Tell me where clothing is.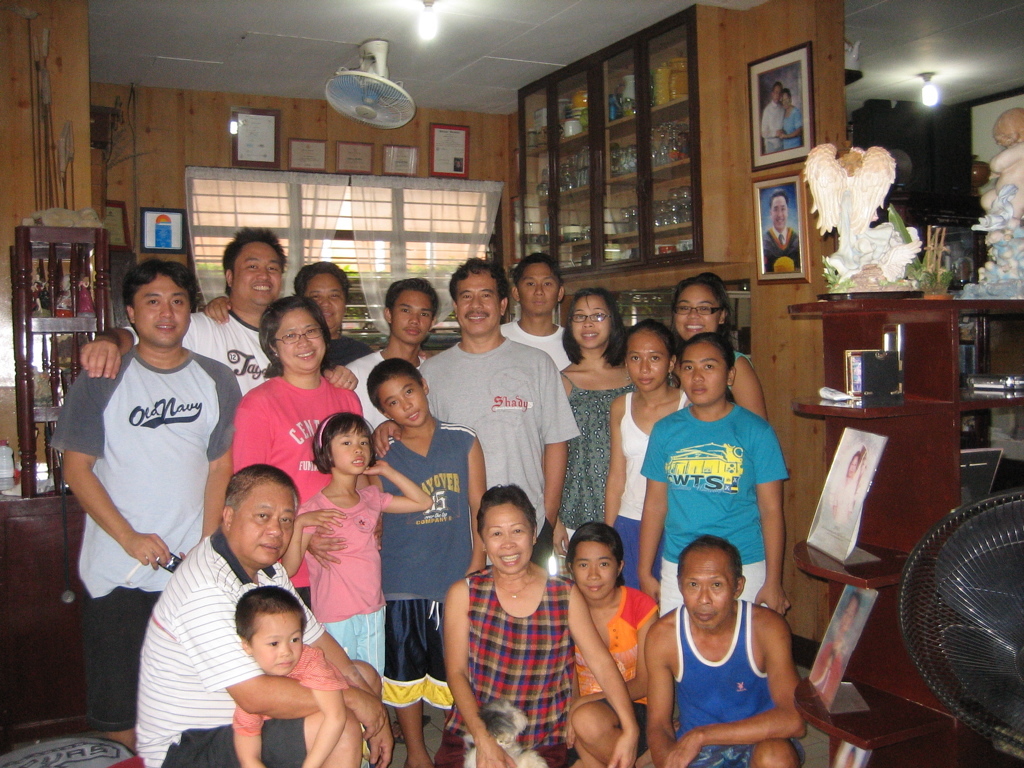
clothing is at [133, 525, 311, 767].
